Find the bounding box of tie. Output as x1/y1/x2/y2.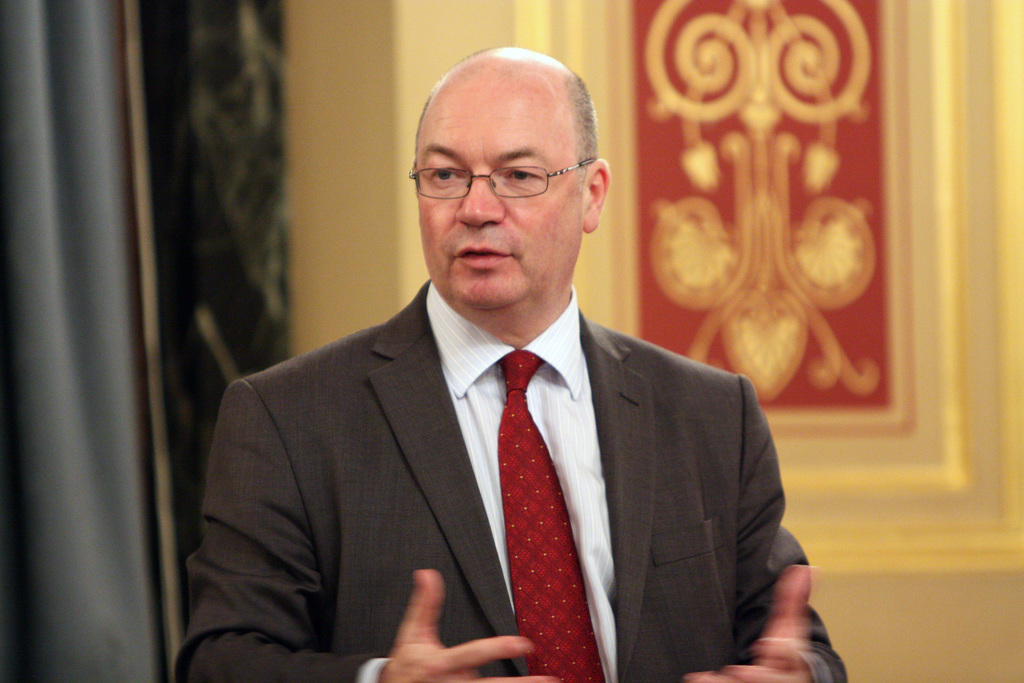
500/352/602/682.
